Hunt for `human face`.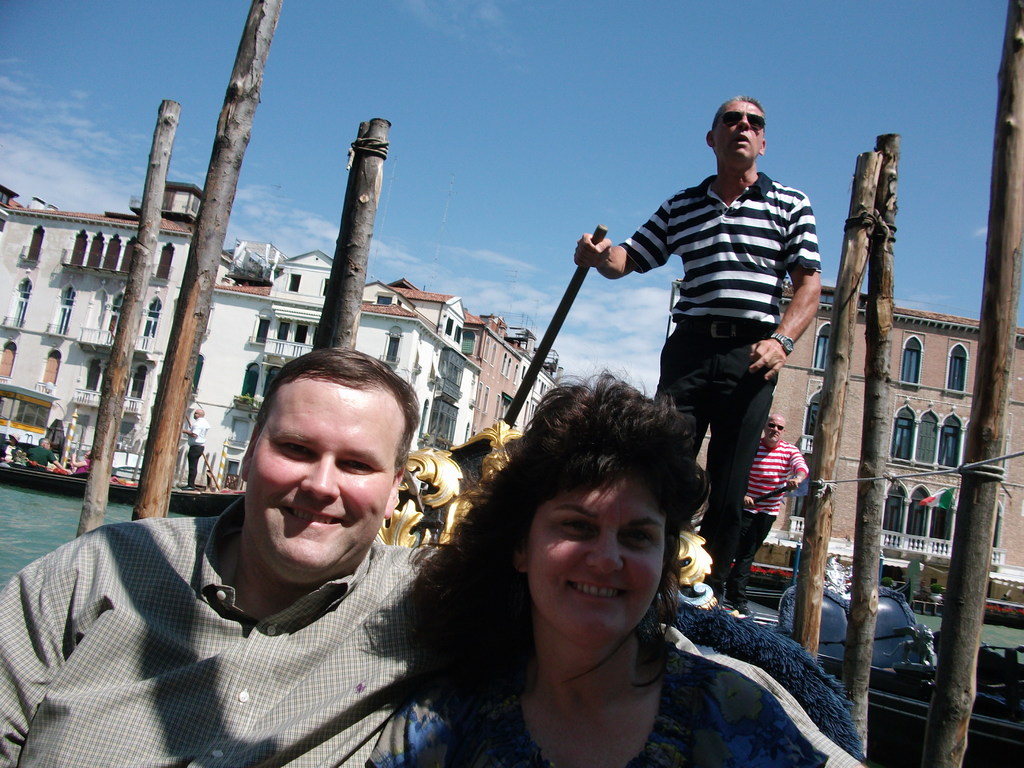
Hunted down at (x1=712, y1=100, x2=768, y2=161).
